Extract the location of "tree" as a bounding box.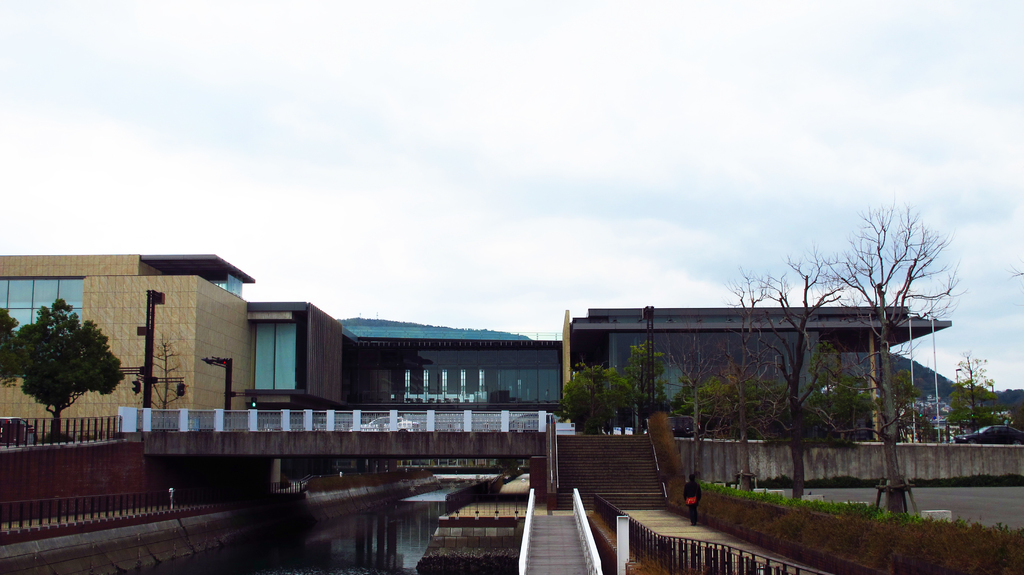
133:338:182:426.
